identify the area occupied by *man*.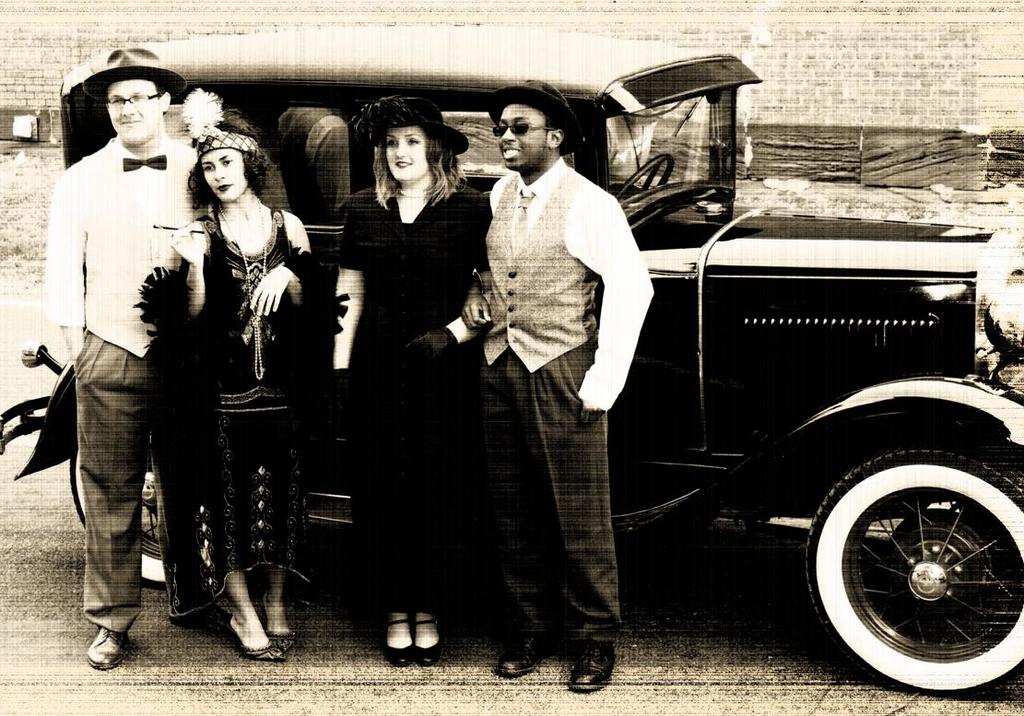
Area: 32/52/201/651.
